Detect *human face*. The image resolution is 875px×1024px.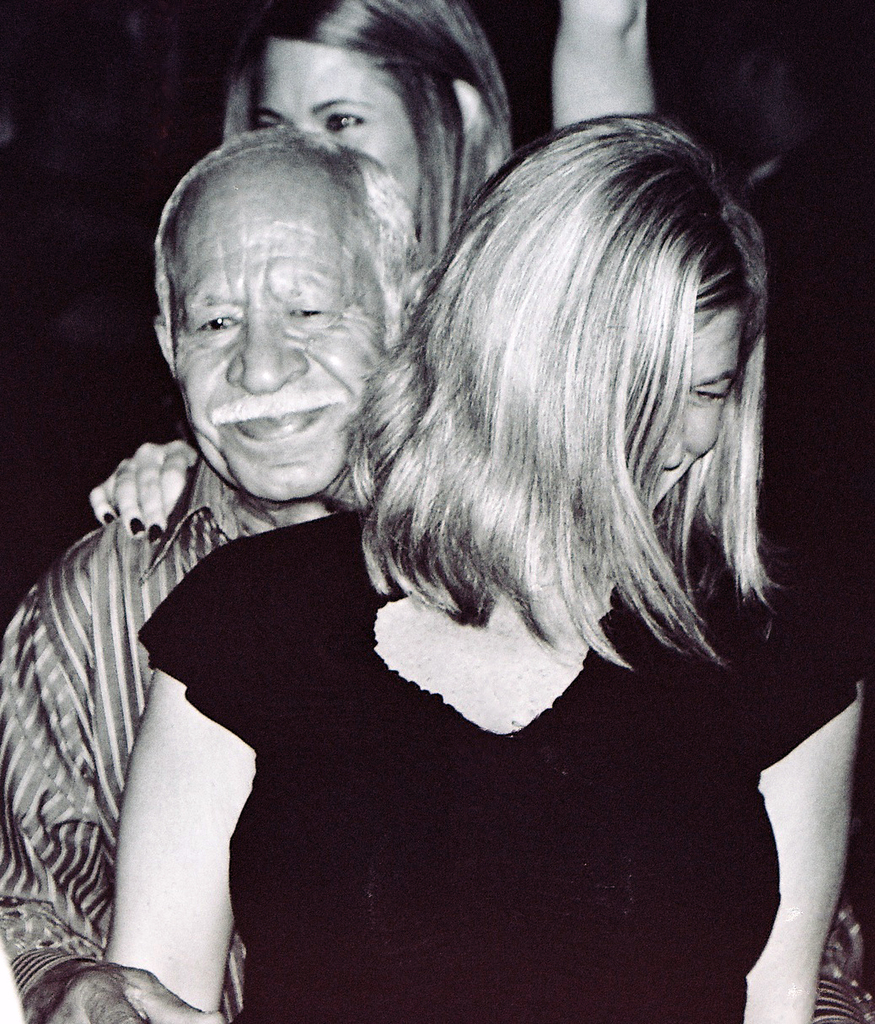
652,302,742,501.
